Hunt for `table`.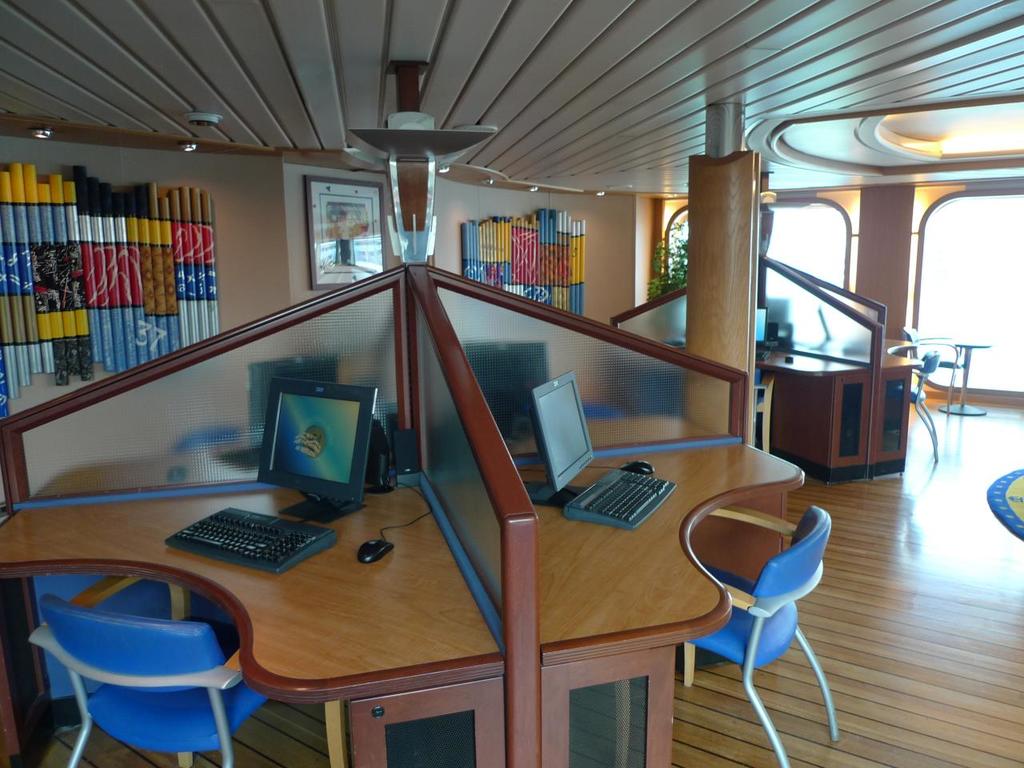
Hunted down at (941, 342, 990, 418).
